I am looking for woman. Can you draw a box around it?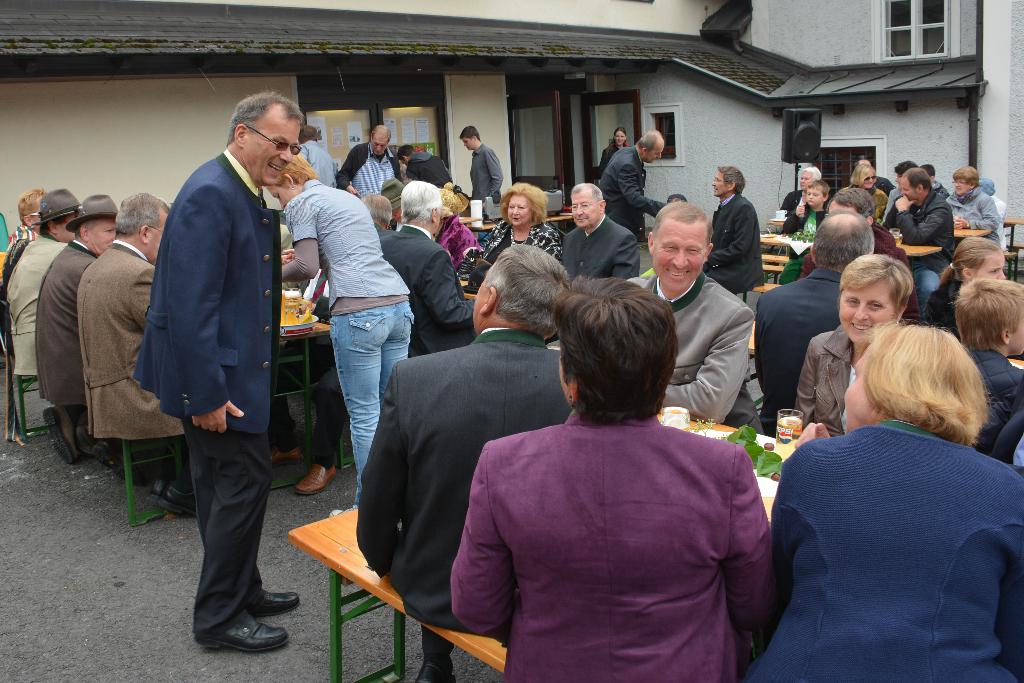
Sure, the bounding box is 913:239:1011:346.
